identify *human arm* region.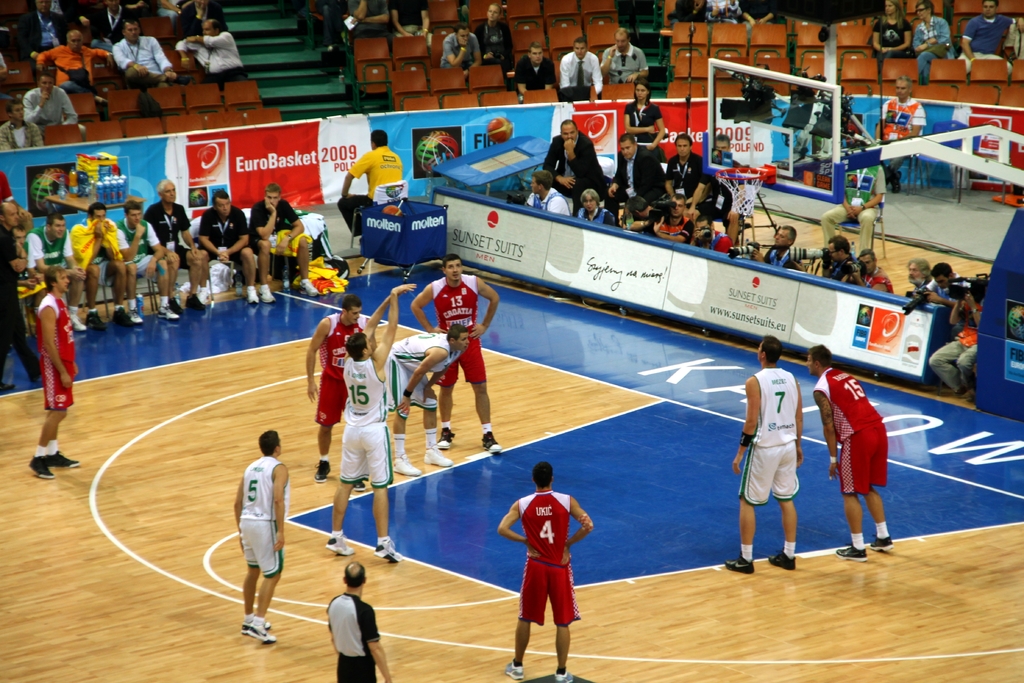
Region: x1=396 y1=351 x2=442 y2=414.
